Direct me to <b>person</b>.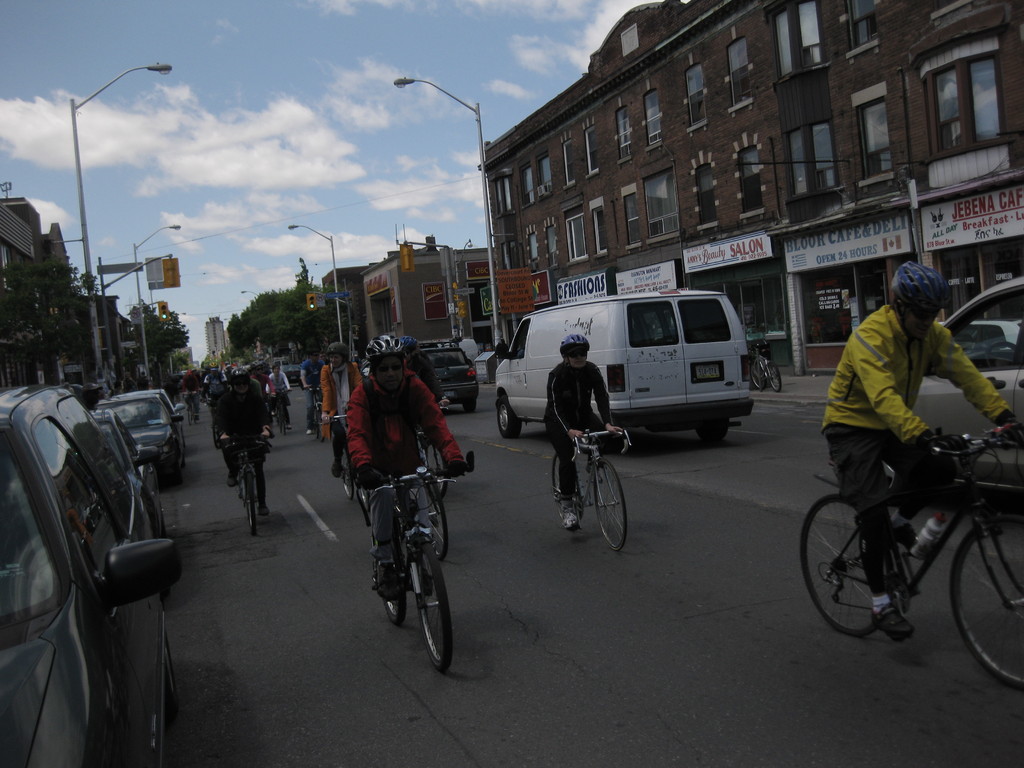
Direction: locate(537, 331, 616, 527).
